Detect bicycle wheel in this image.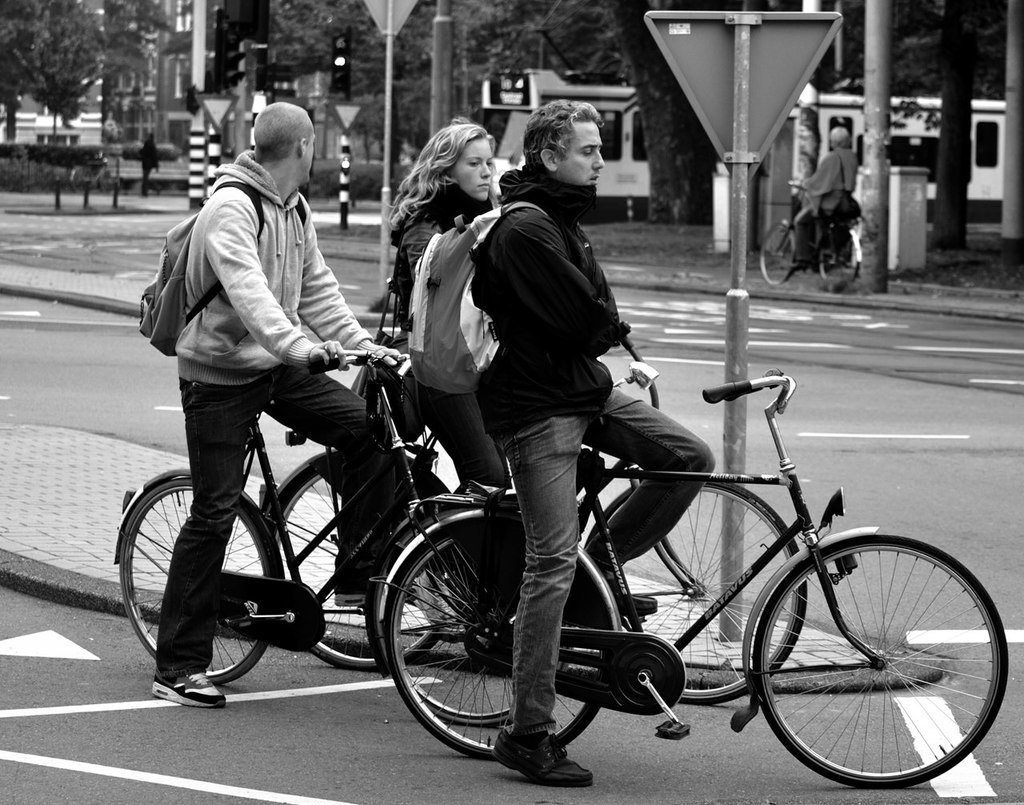
Detection: left=372, top=499, right=586, bottom=729.
